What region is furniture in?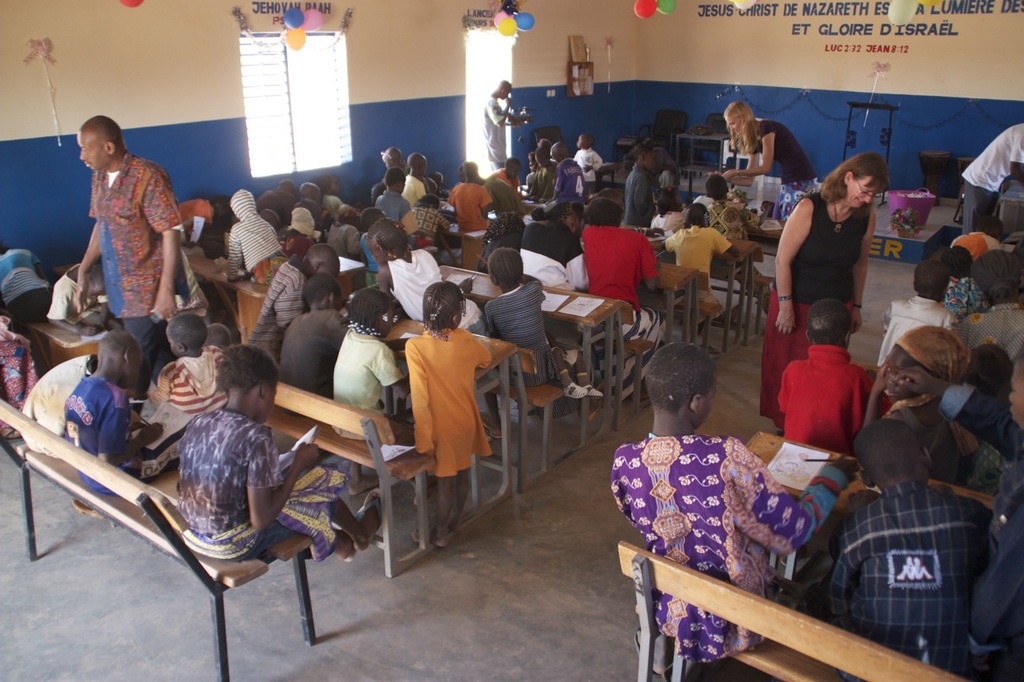
x1=591, y1=158, x2=618, y2=194.
